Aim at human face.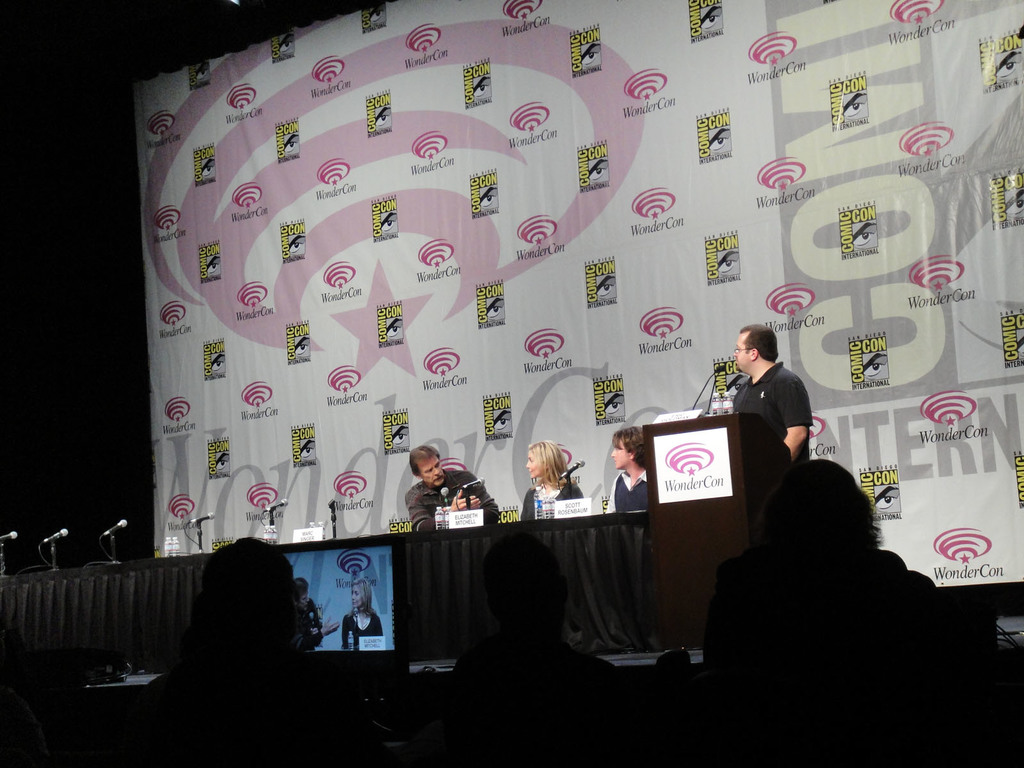
Aimed at (left=610, top=442, right=628, bottom=470).
